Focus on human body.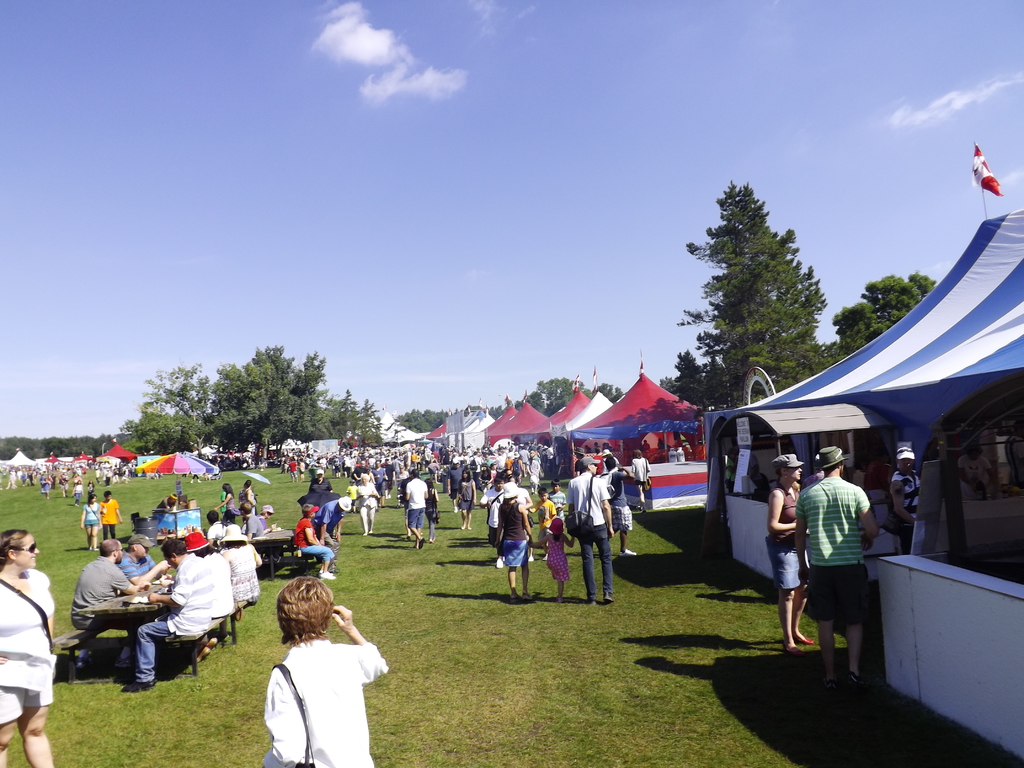
Focused at rect(248, 588, 392, 767).
